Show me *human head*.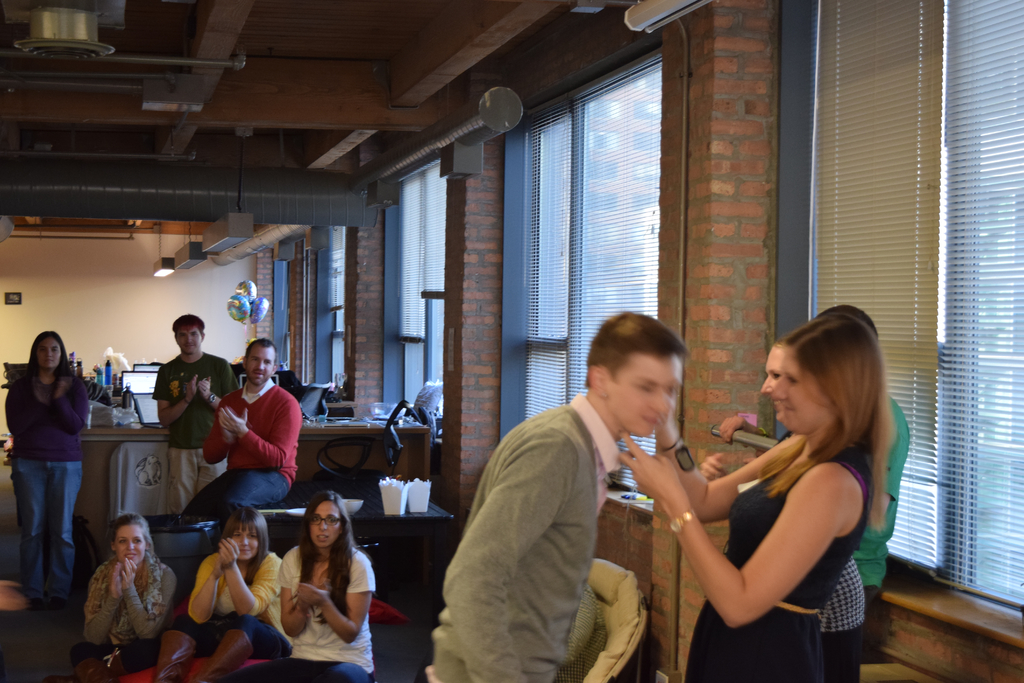
*human head* is here: [x1=305, y1=493, x2=351, y2=549].
